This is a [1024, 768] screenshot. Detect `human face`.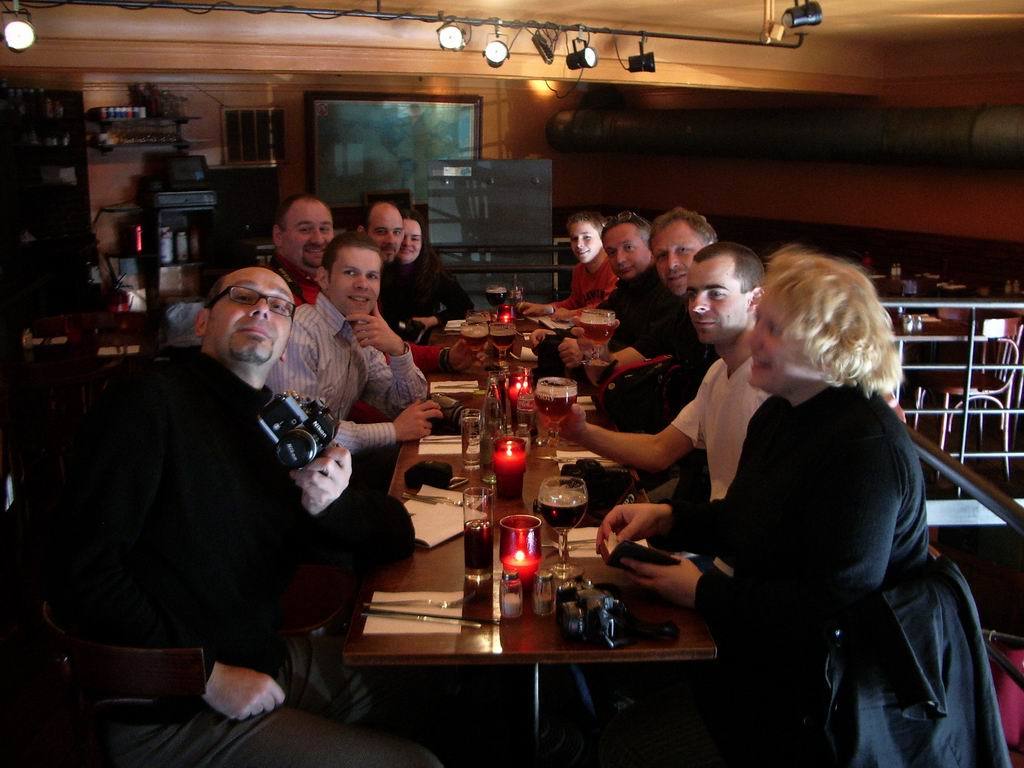
{"x1": 365, "y1": 206, "x2": 405, "y2": 260}.
